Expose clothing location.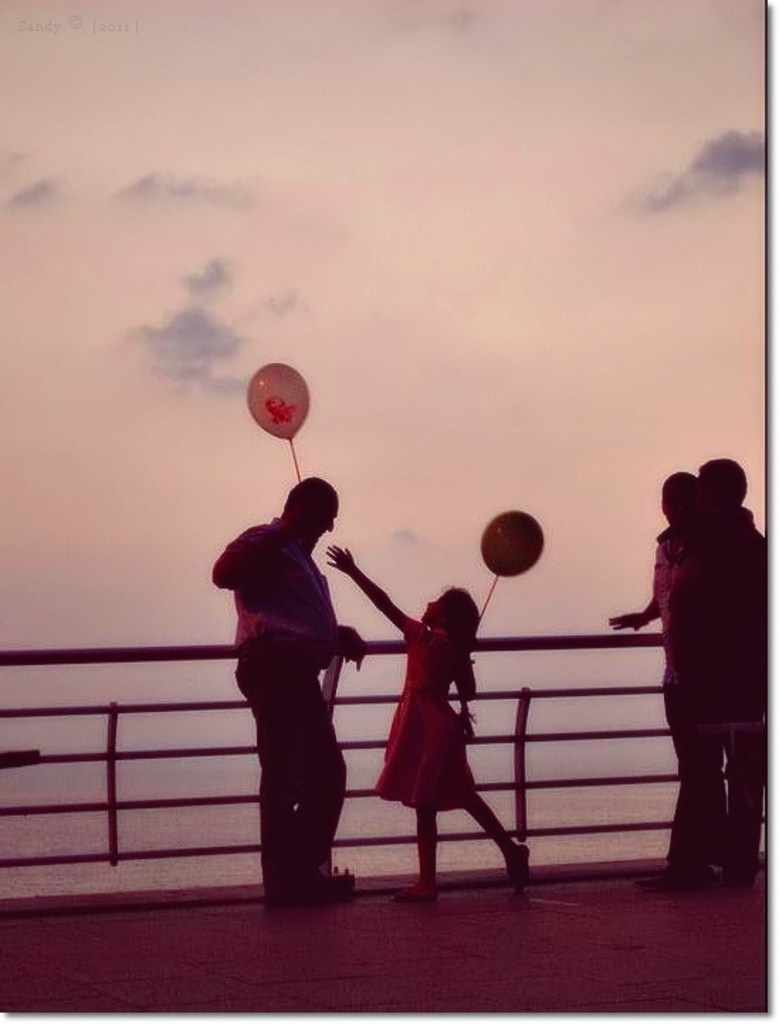
Exposed at crop(376, 623, 475, 814).
